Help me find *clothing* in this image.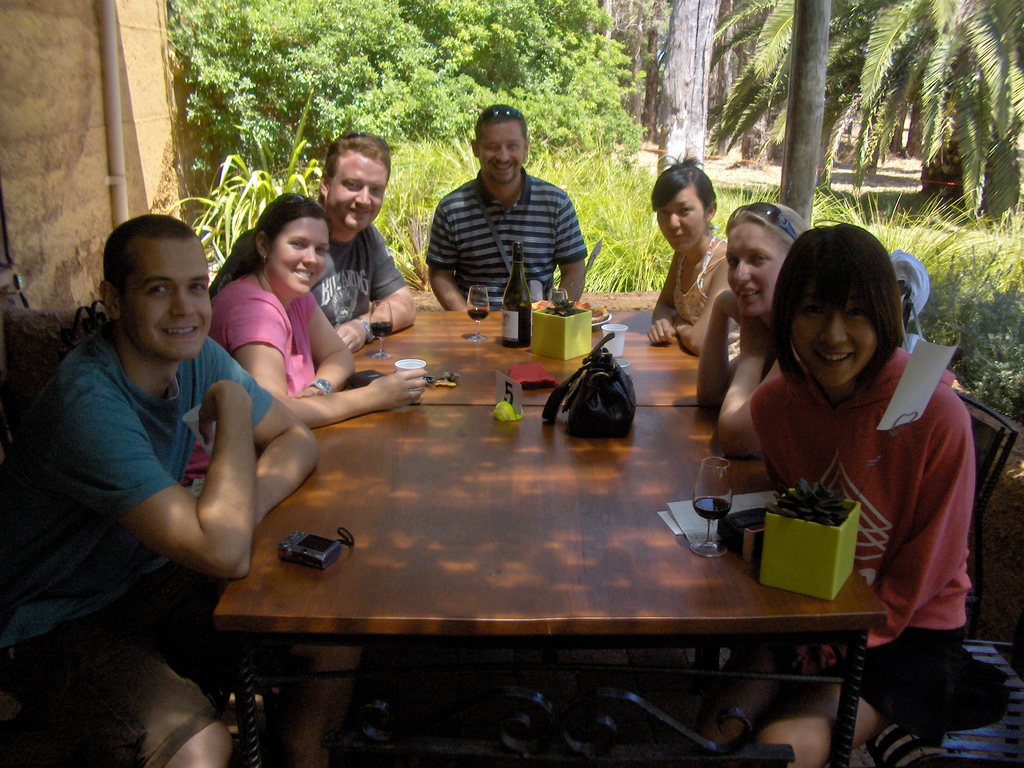
Found it: (312, 201, 404, 326).
